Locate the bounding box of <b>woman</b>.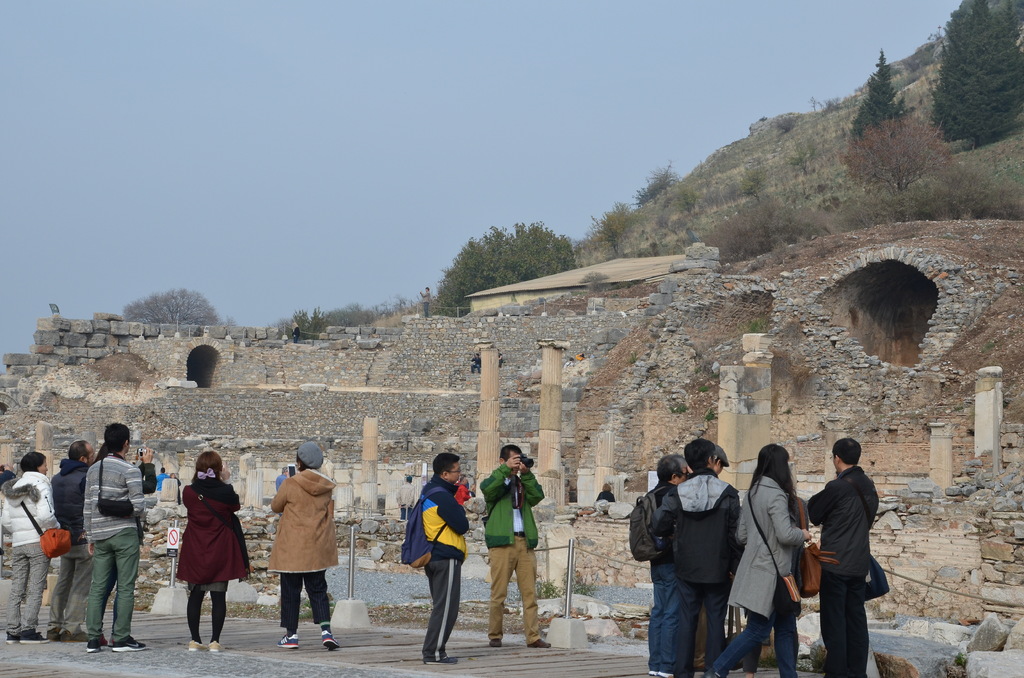
Bounding box: rect(703, 445, 810, 677).
